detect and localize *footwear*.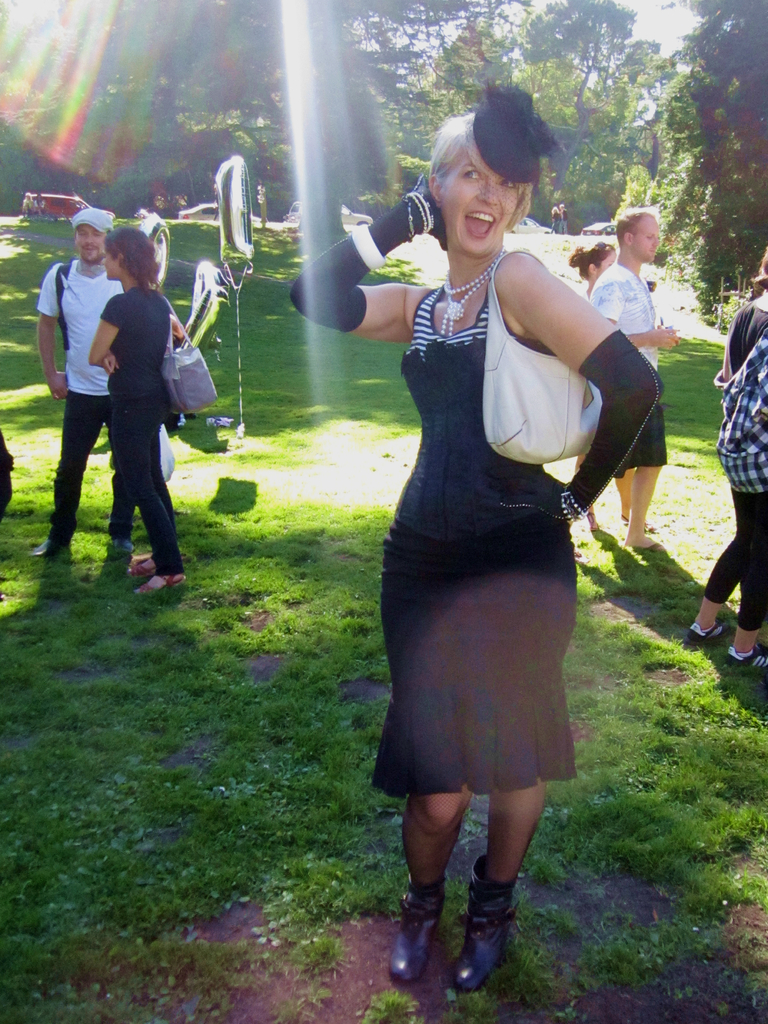
Localized at Rect(618, 515, 656, 533).
